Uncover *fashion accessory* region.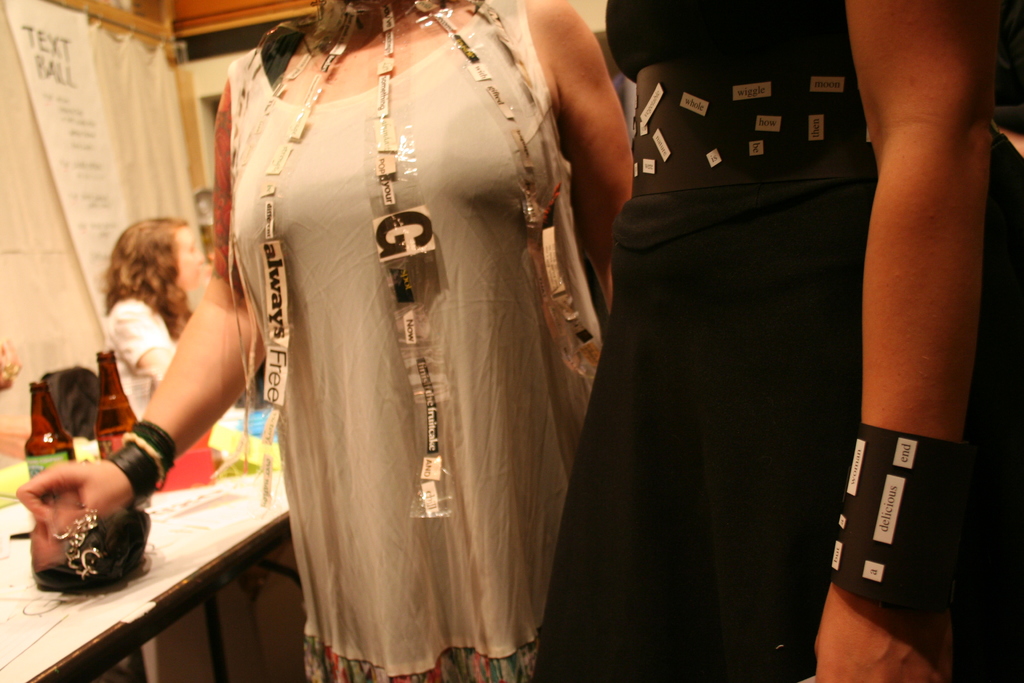
Uncovered: (113, 414, 173, 497).
